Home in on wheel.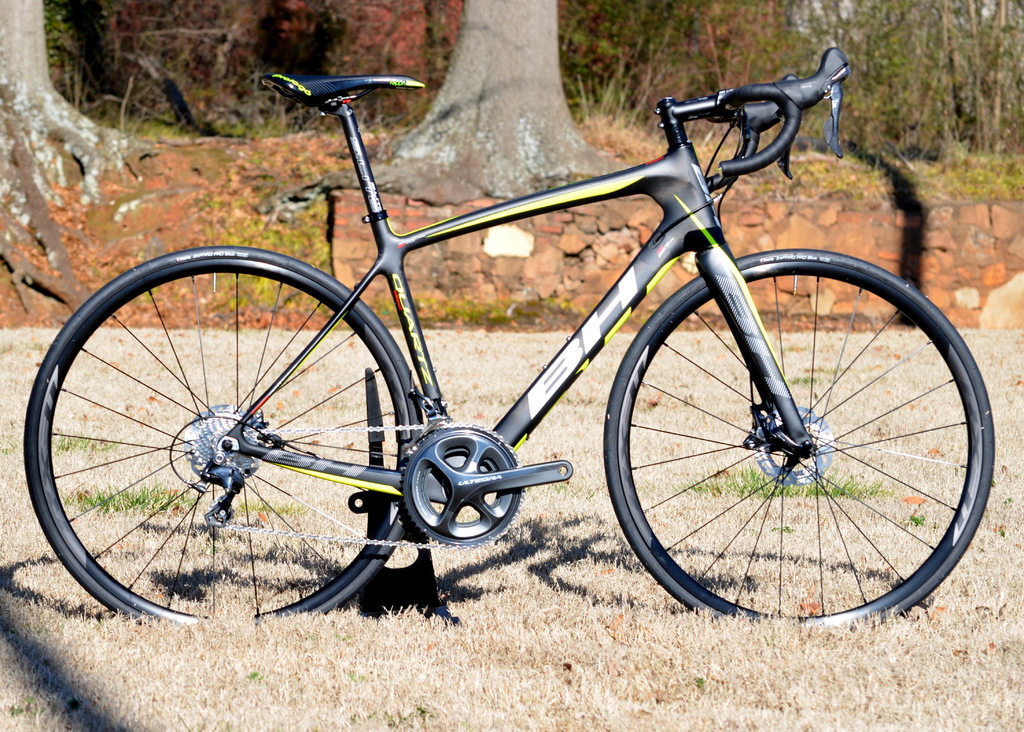
Homed in at rect(44, 257, 419, 613).
